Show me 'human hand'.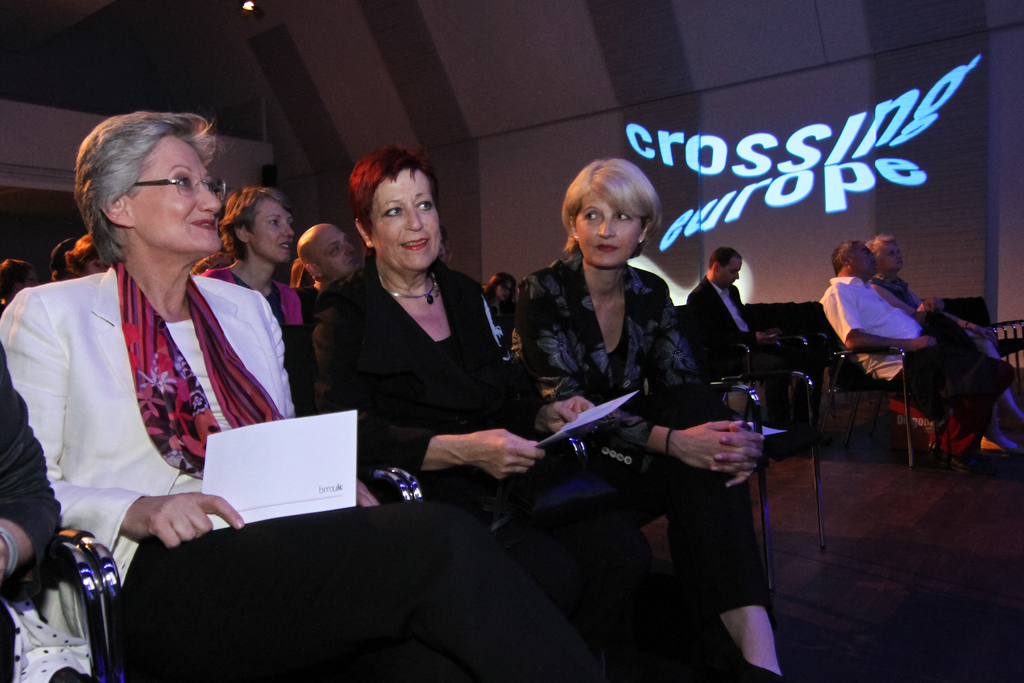
'human hand' is here: 468,427,545,482.
